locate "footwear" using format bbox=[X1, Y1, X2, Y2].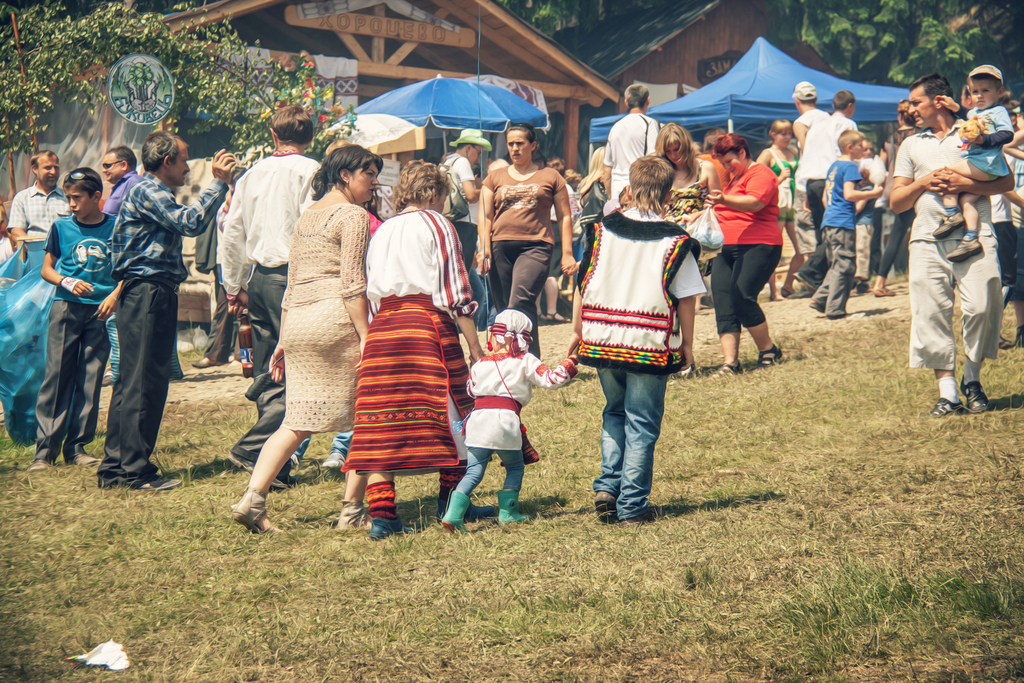
bbox=[708, 362, 744, 372].
